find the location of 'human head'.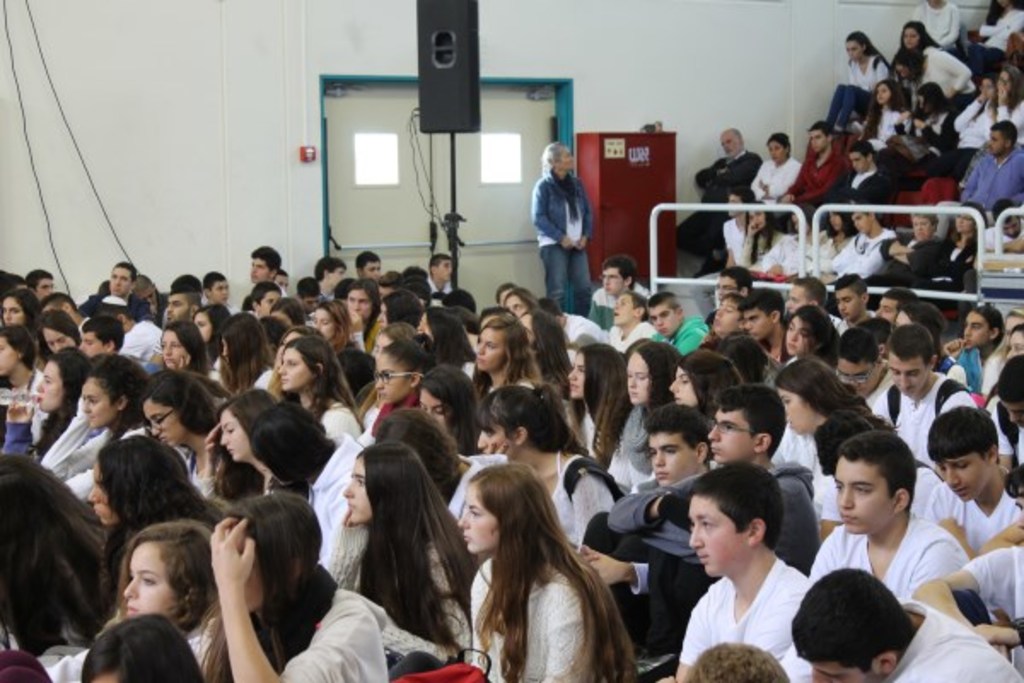
Location: box(956, 304, 1004, 352).
